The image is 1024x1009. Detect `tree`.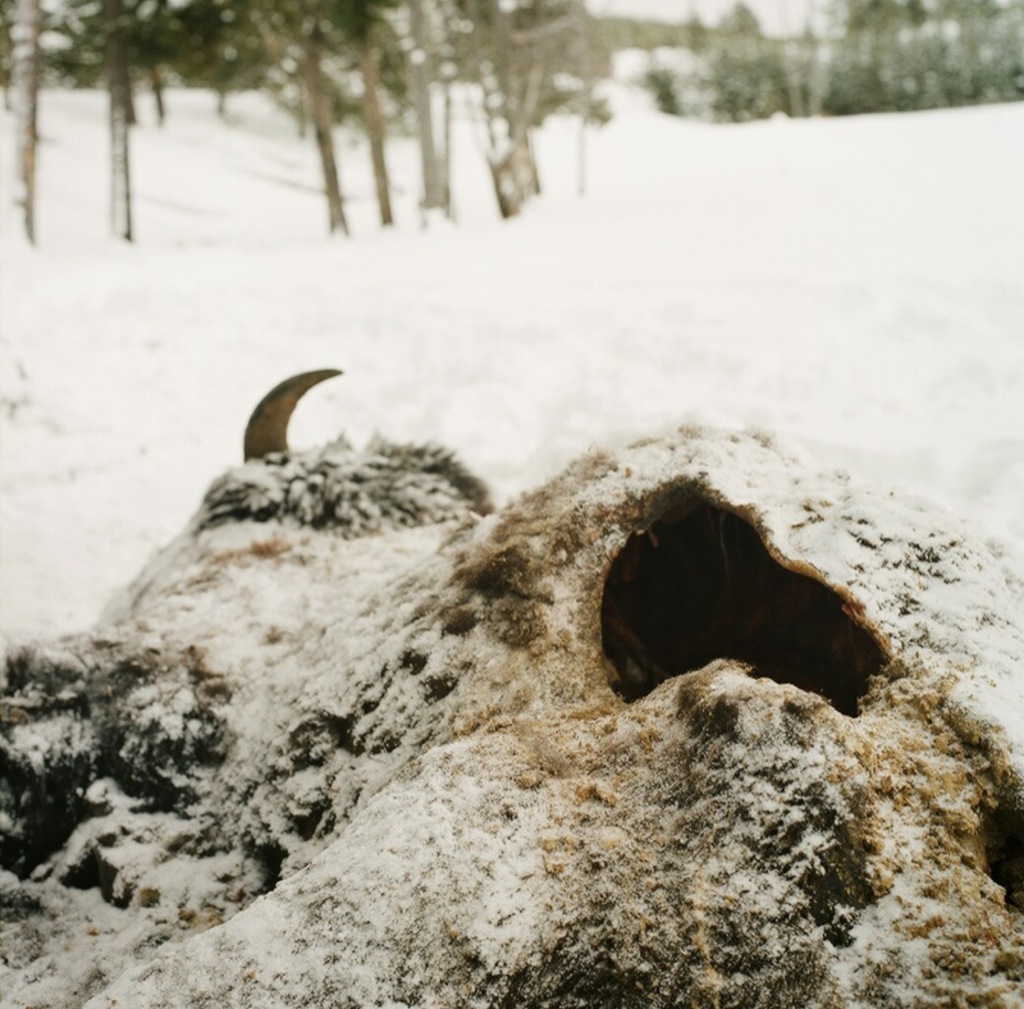
Detection: rect(620, 0, 832, 129).
